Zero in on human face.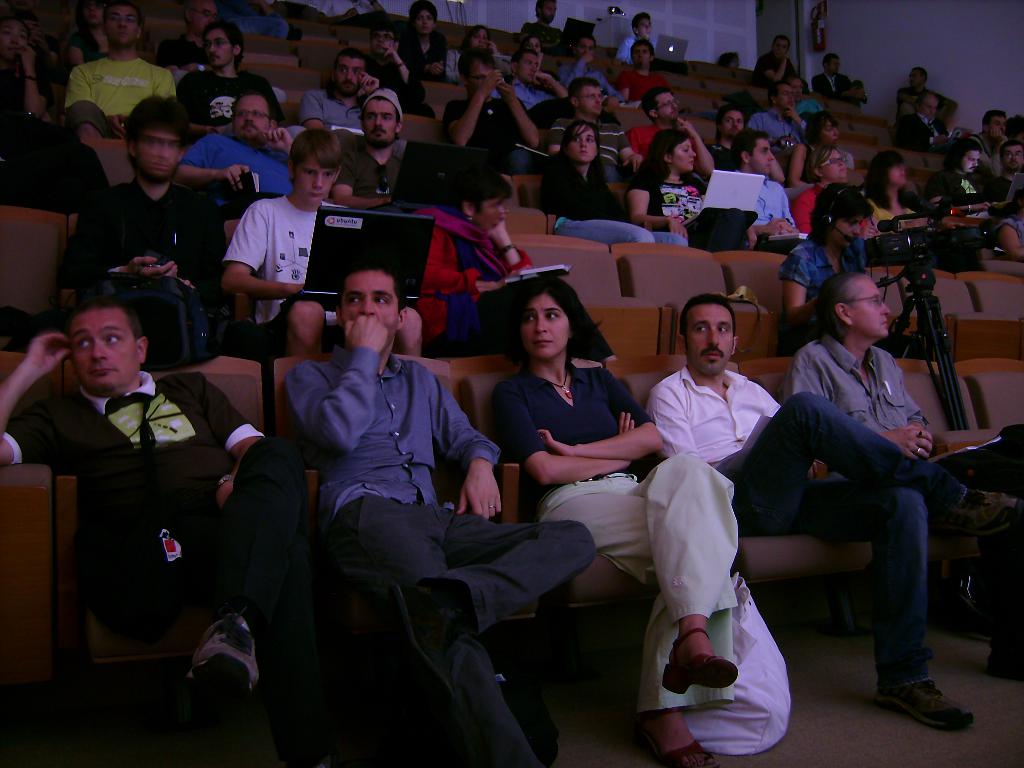
Zeroed in: pyautogui.locateOnScreen(104, 5, 142, 44).
